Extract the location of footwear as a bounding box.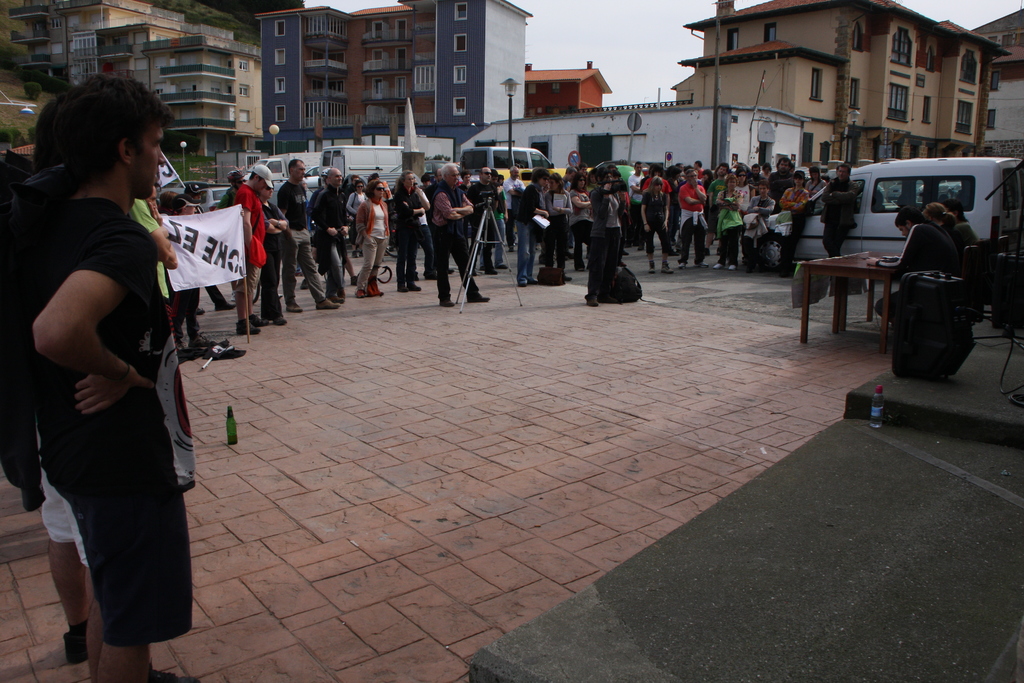
crop(271, 298, 291, 320).
